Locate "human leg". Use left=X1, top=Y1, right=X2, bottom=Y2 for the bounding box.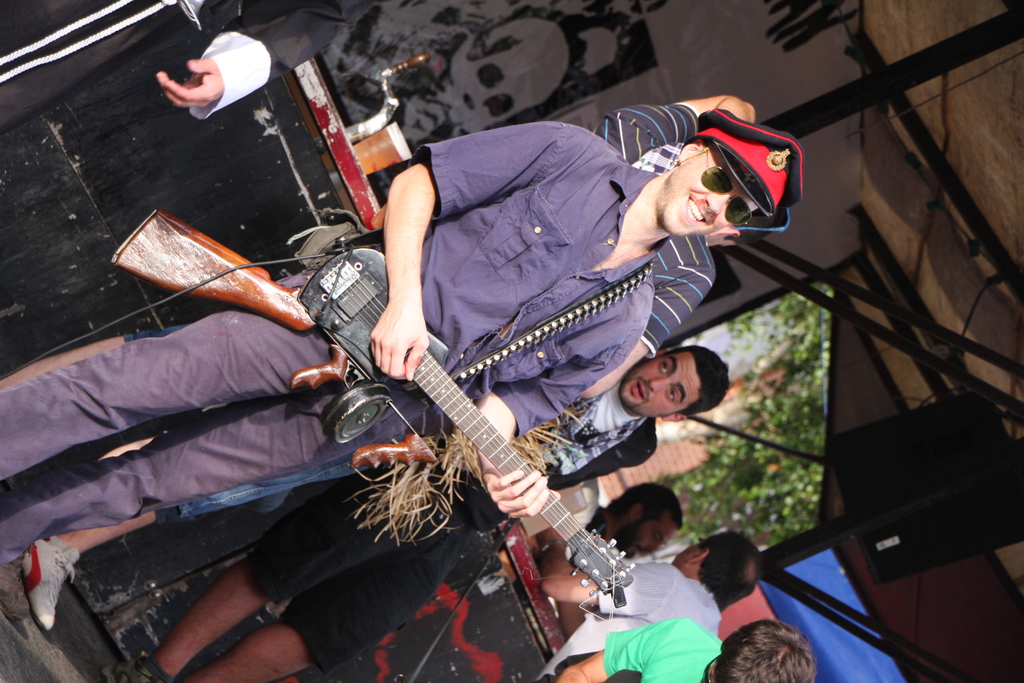
left=0, top=273, right=330, bottom=480.
